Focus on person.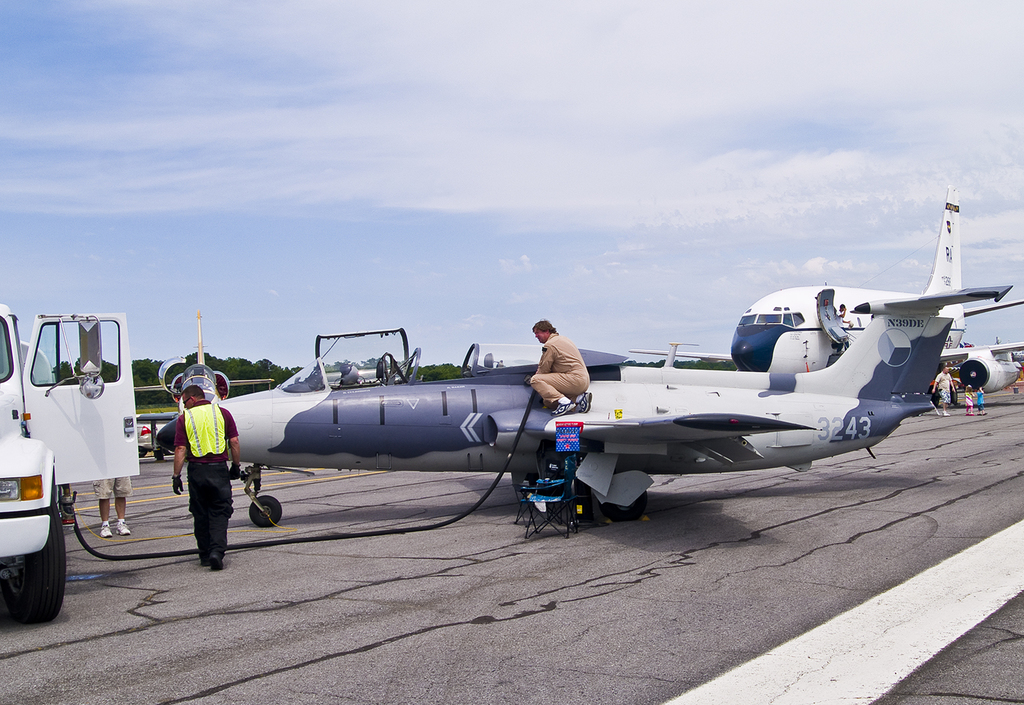
Focused at <region>518, 317, 585, 425</region>.
